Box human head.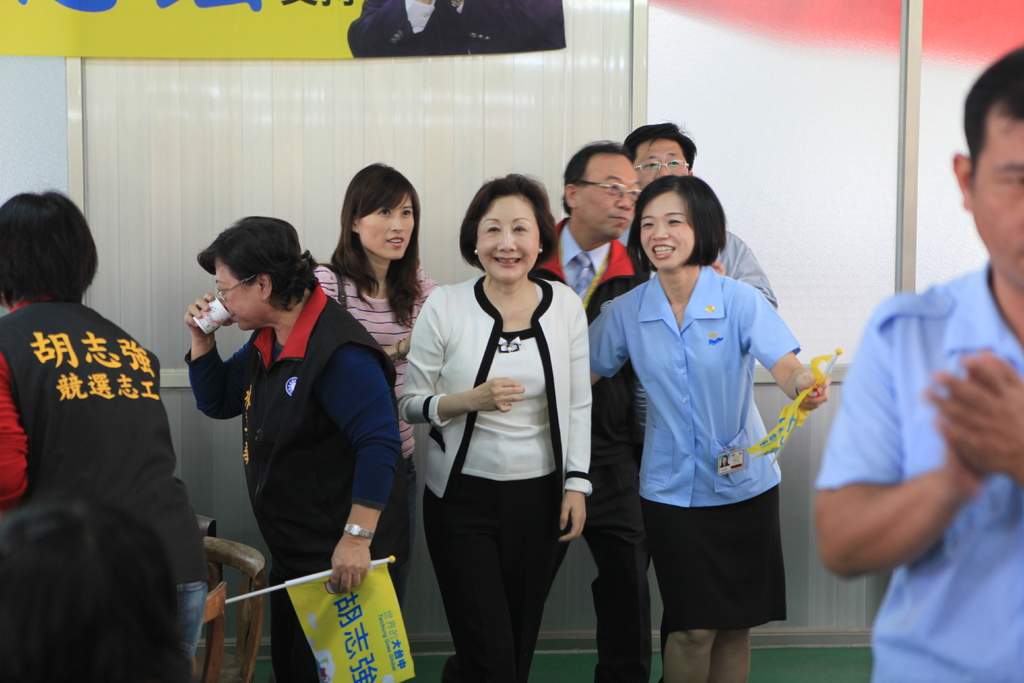
334 158 425 265.
